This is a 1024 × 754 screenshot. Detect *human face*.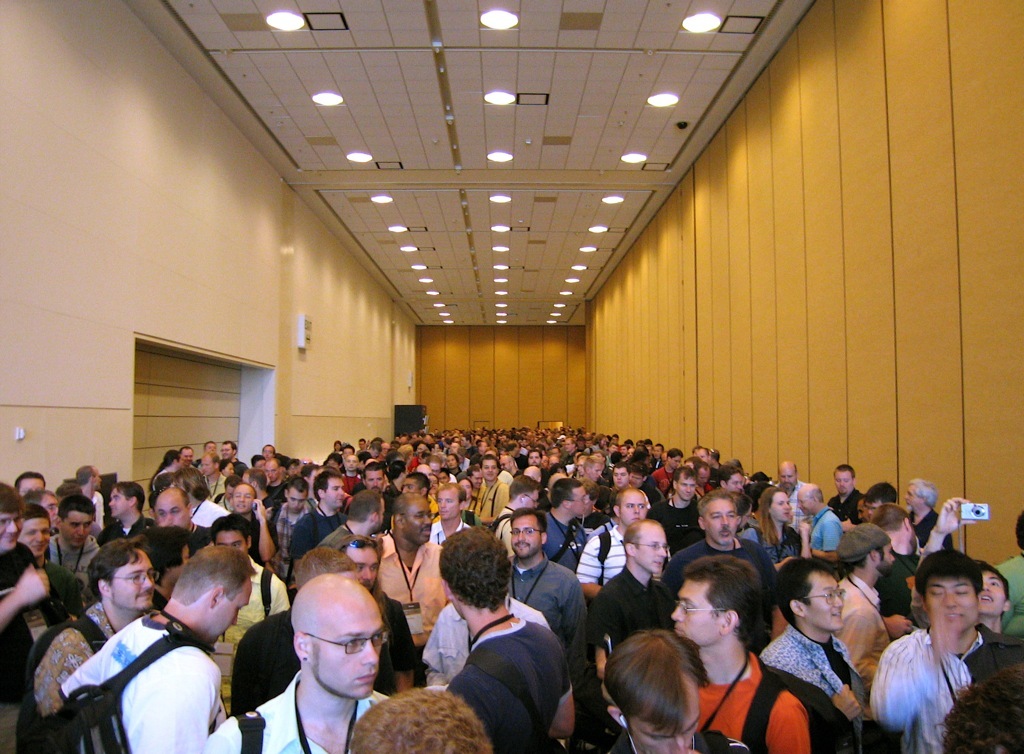
(207, 579, 248, 646).
